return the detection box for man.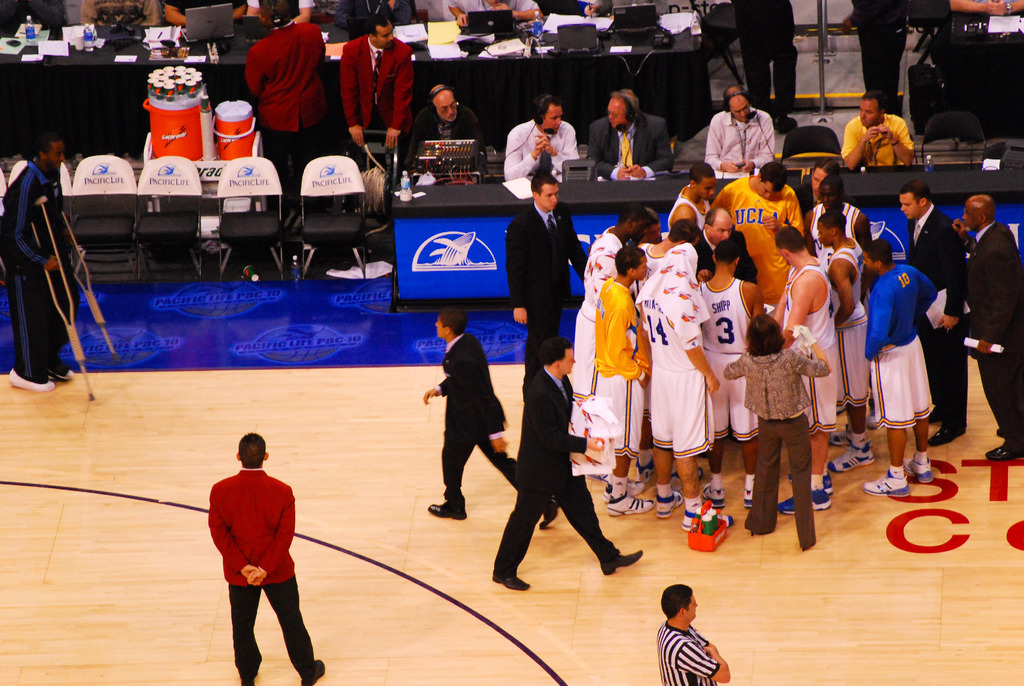
l=239, t=0, r=337, b=195.
